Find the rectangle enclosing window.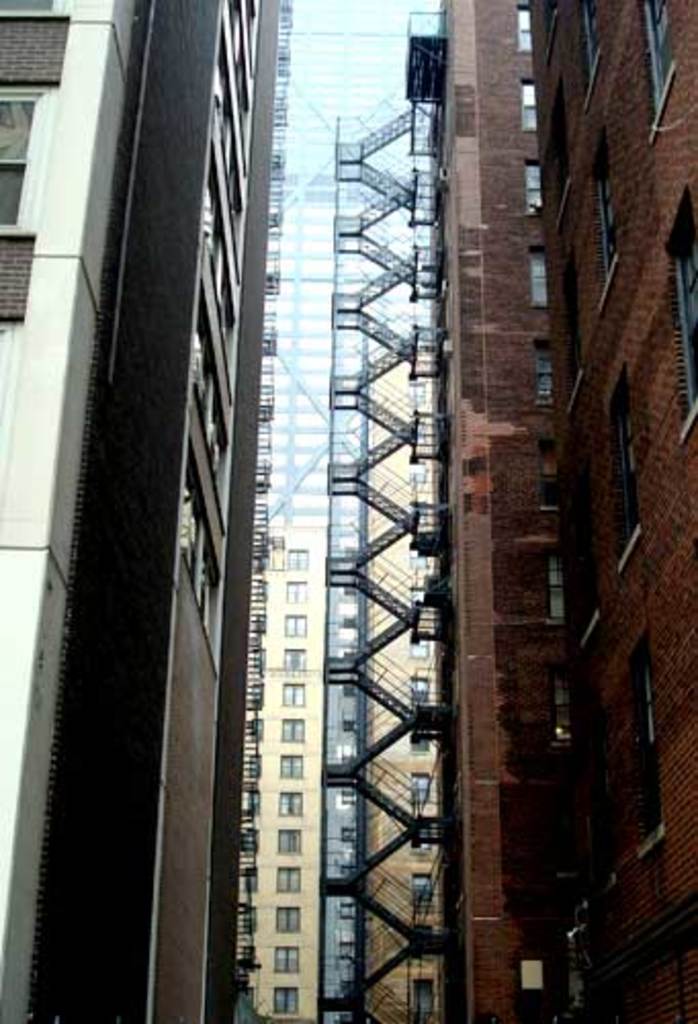
box(282, 684, 305, 707).
